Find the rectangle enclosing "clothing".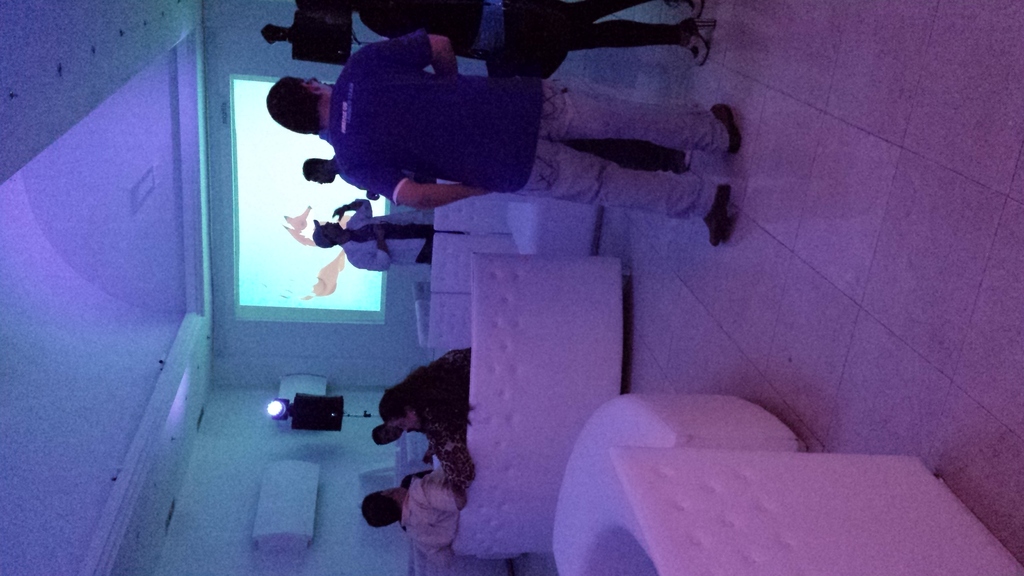
locate(363, 0, 698, 63).
